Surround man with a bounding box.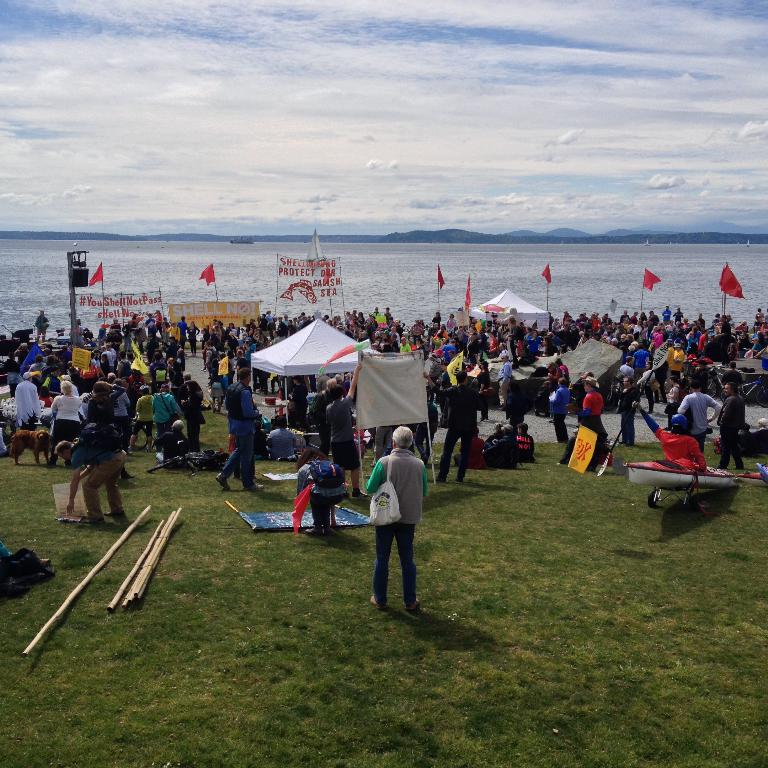
<bbox>620, 356, 630, 403</bbox>.
